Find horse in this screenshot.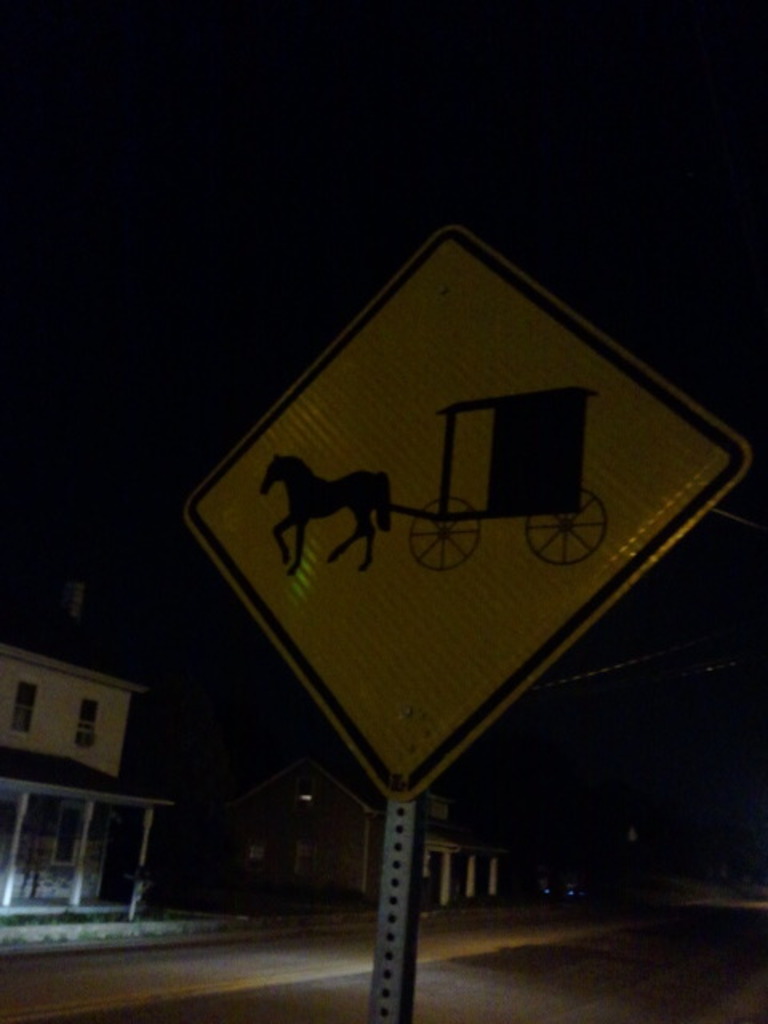
The bounding box for horse is (left=258, top=446, right=397, bottom=571).
